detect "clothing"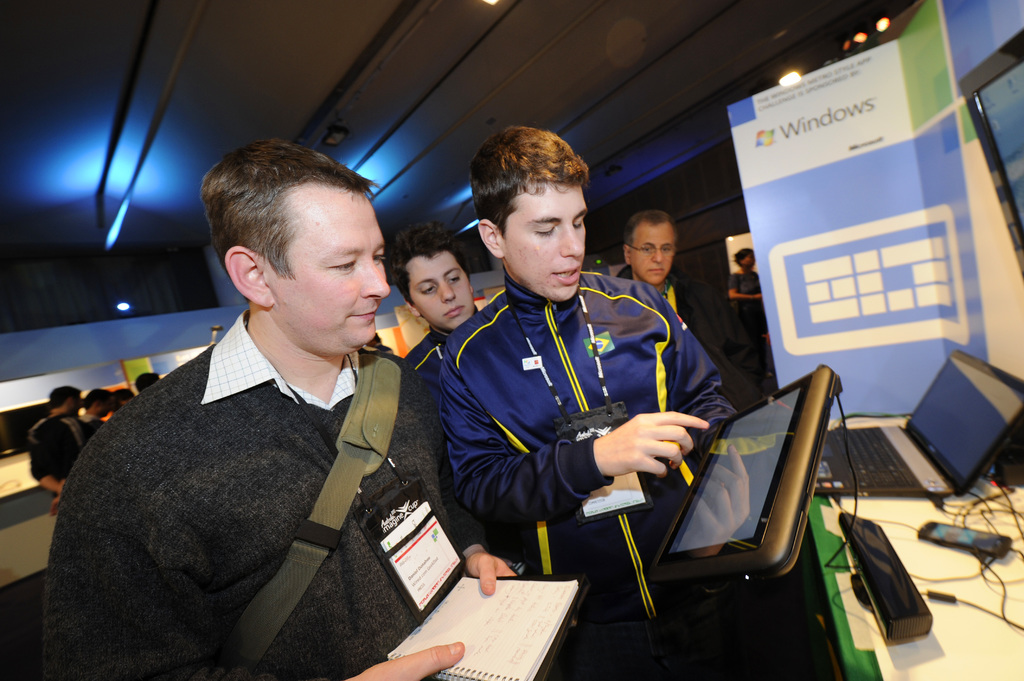
l=397, t=308, r=476, b=403
